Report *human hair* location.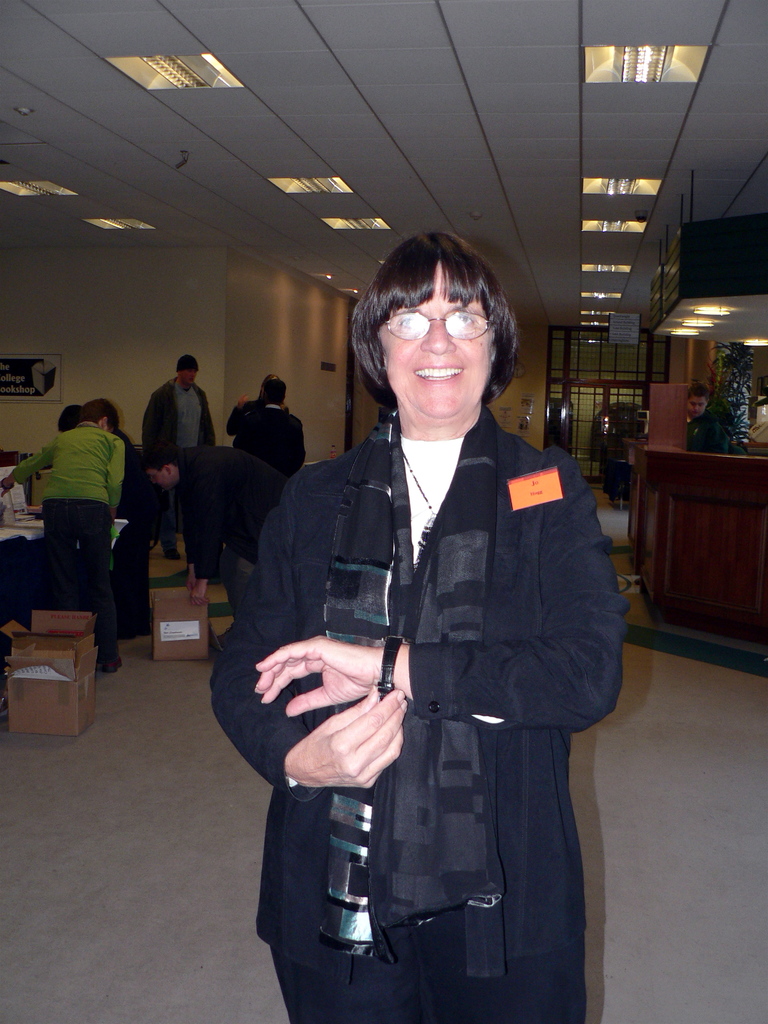
Report: box(262, 376, 289, 407).
